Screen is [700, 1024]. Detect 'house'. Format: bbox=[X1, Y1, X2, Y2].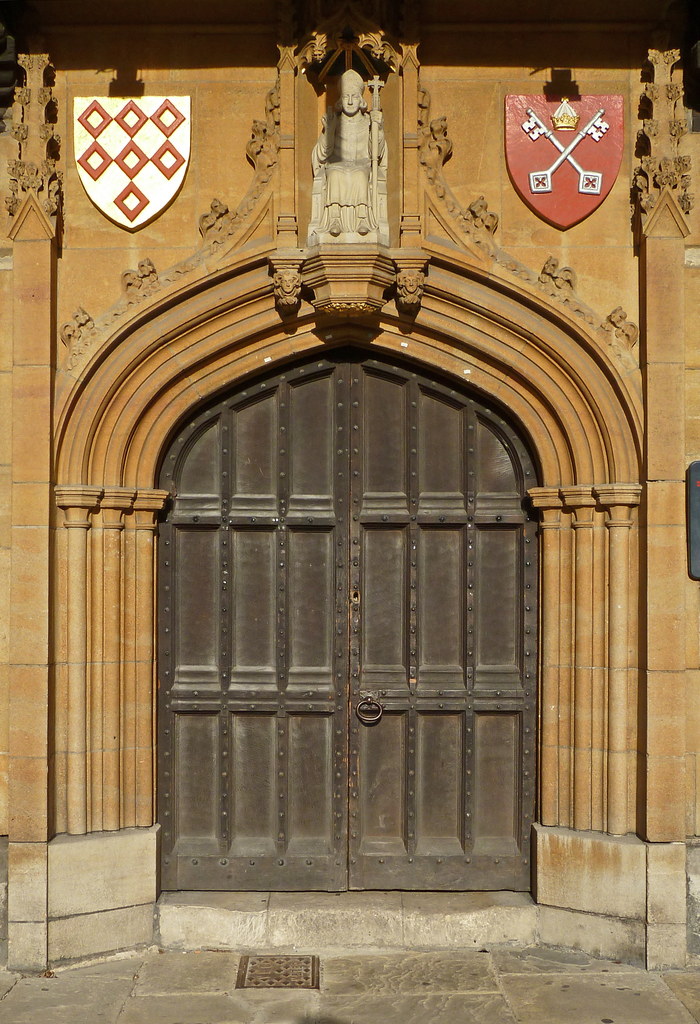
bbox=[0, 0, 699, 968].
